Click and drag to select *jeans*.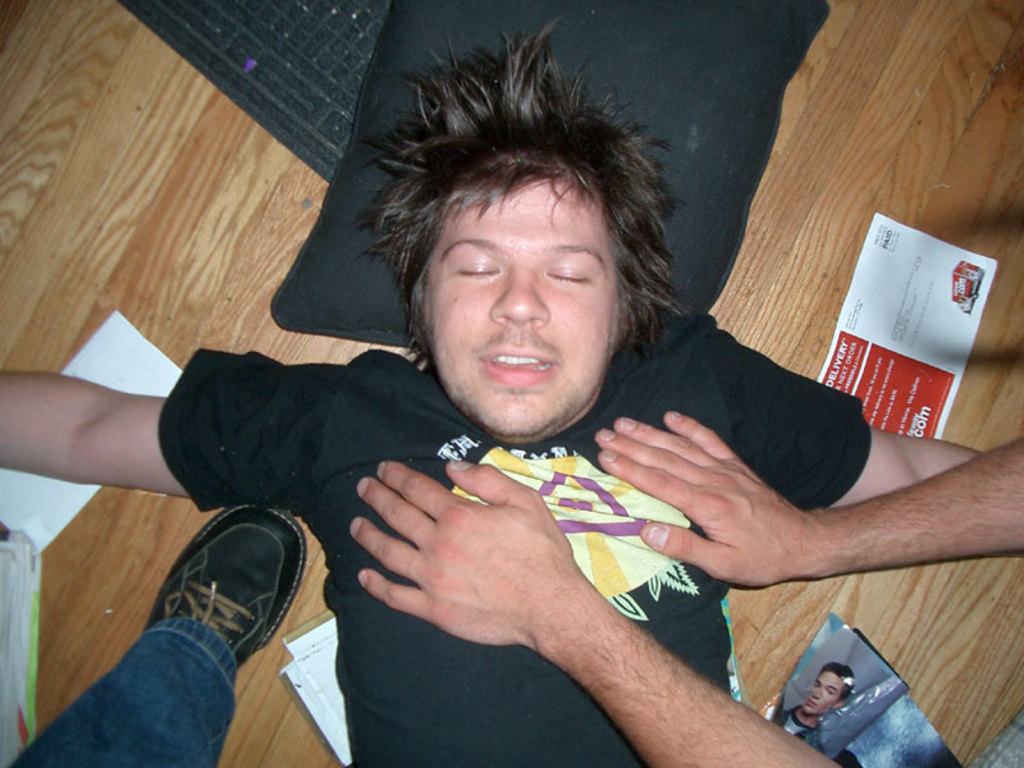
Selection: [left=8, top=616, right=237, bottom=767].
